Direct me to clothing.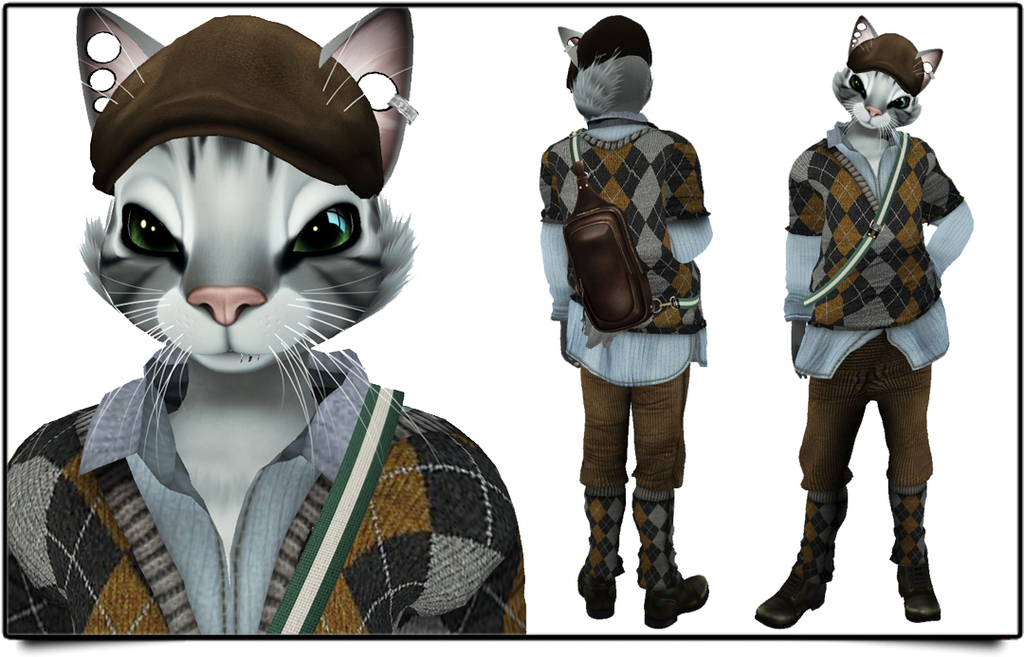
Direction: [x1=539, y1=110, x2=705, y2=590].
